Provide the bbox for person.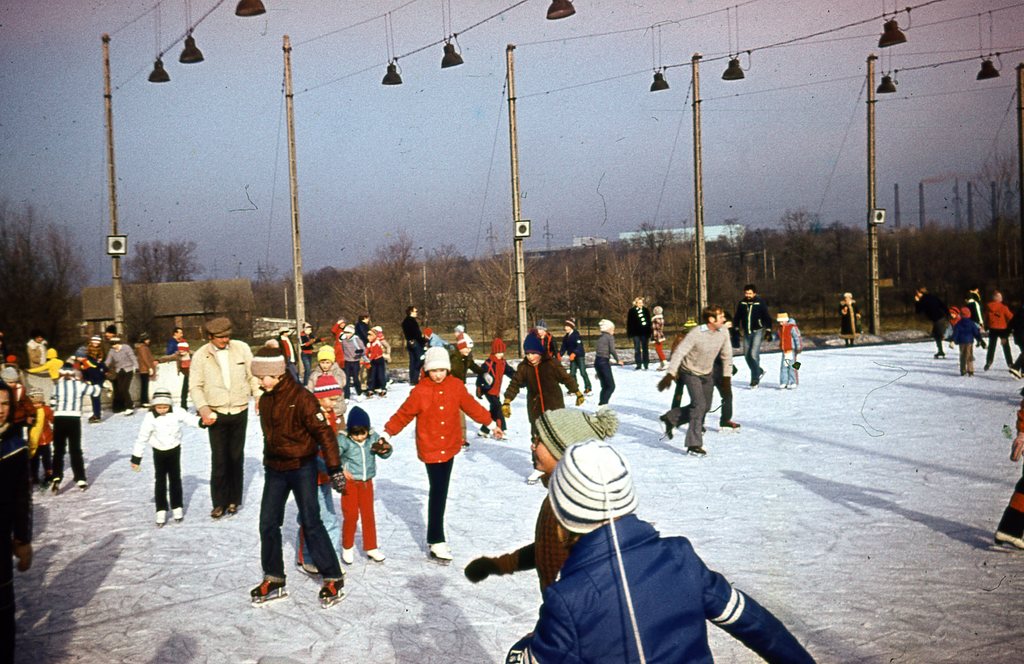
(left=99, top=337, right=138, bottom=413).
